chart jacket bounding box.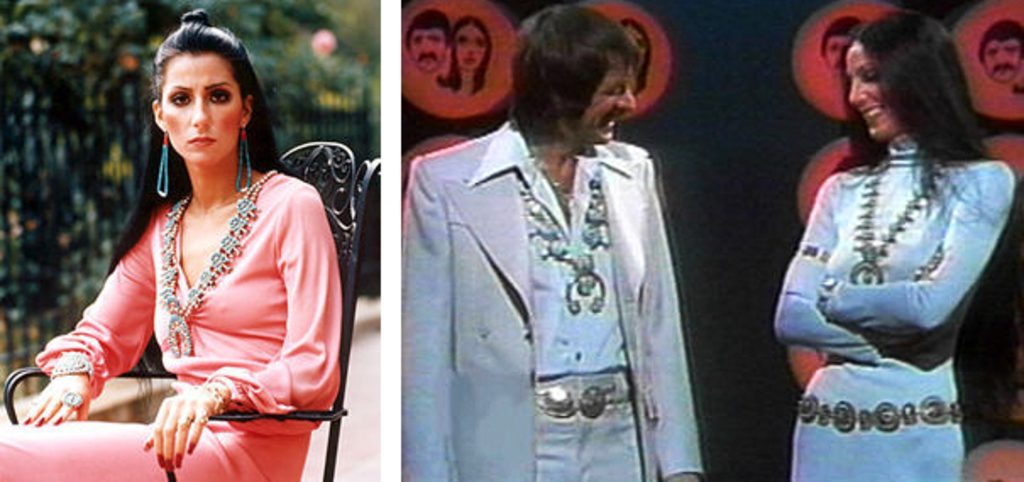
Charted: (left=406, top=129, right=702, bottom=480).
